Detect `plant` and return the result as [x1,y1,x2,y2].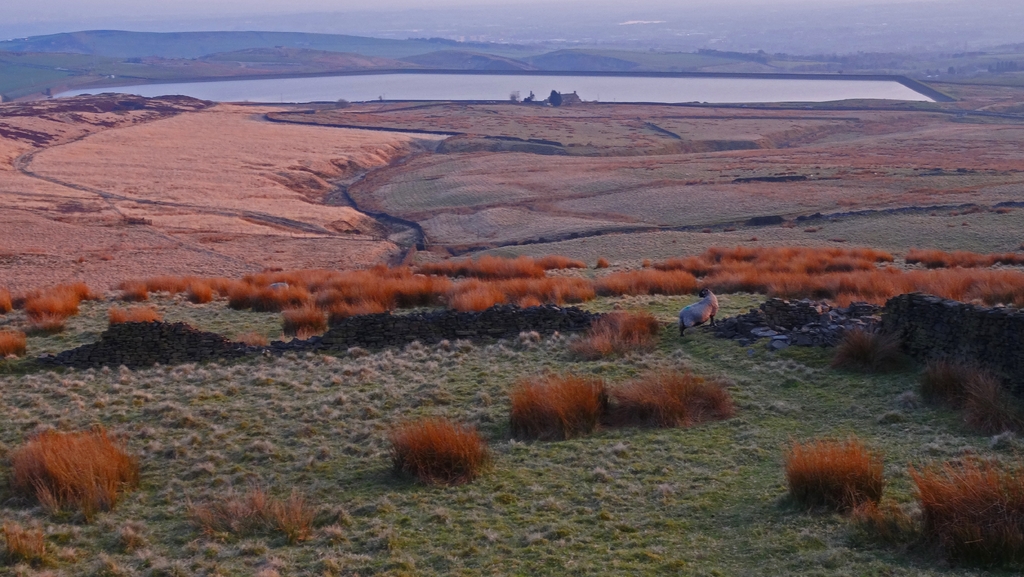
[0,524,85,576].
